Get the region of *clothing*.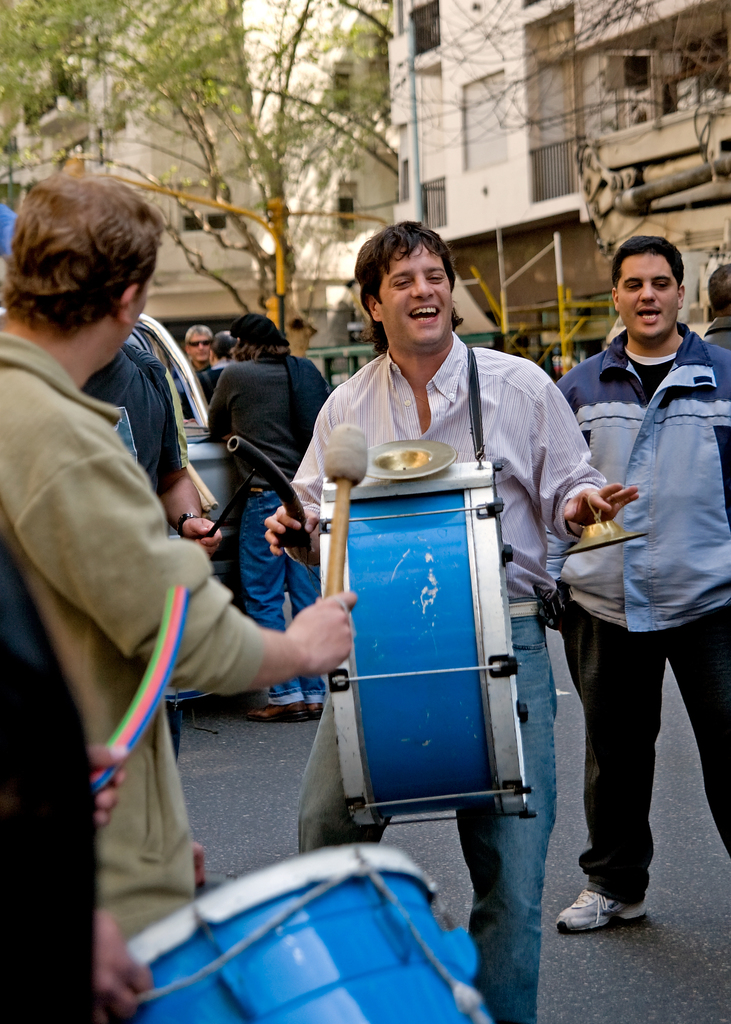
<box>208,346,332,708</box>.
